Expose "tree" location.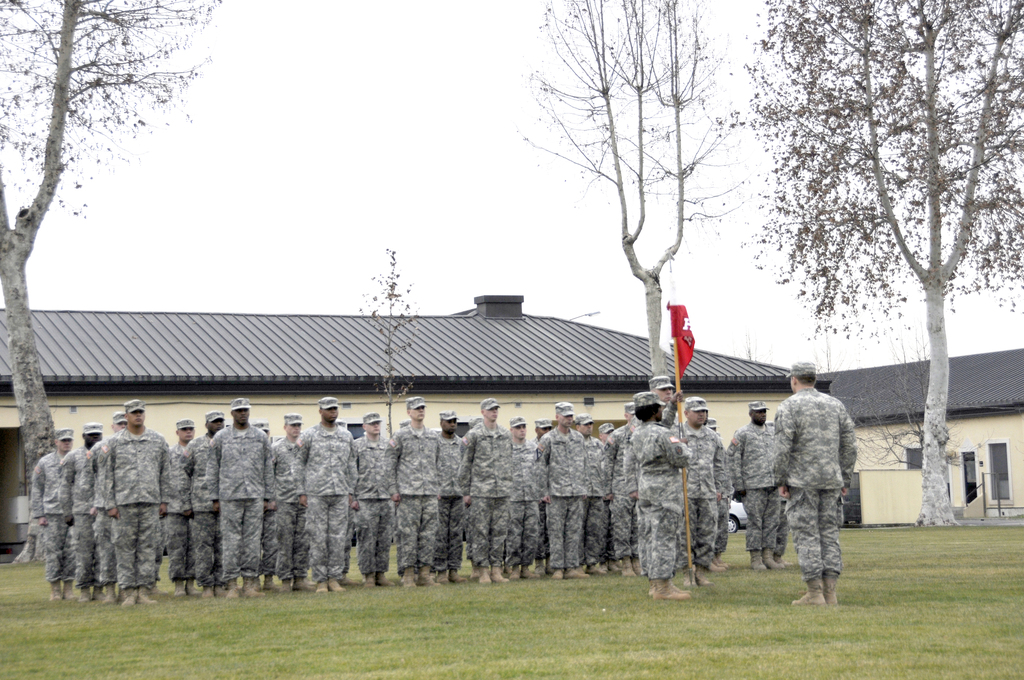
Exposed at box=[521, 0, 787, 421].
